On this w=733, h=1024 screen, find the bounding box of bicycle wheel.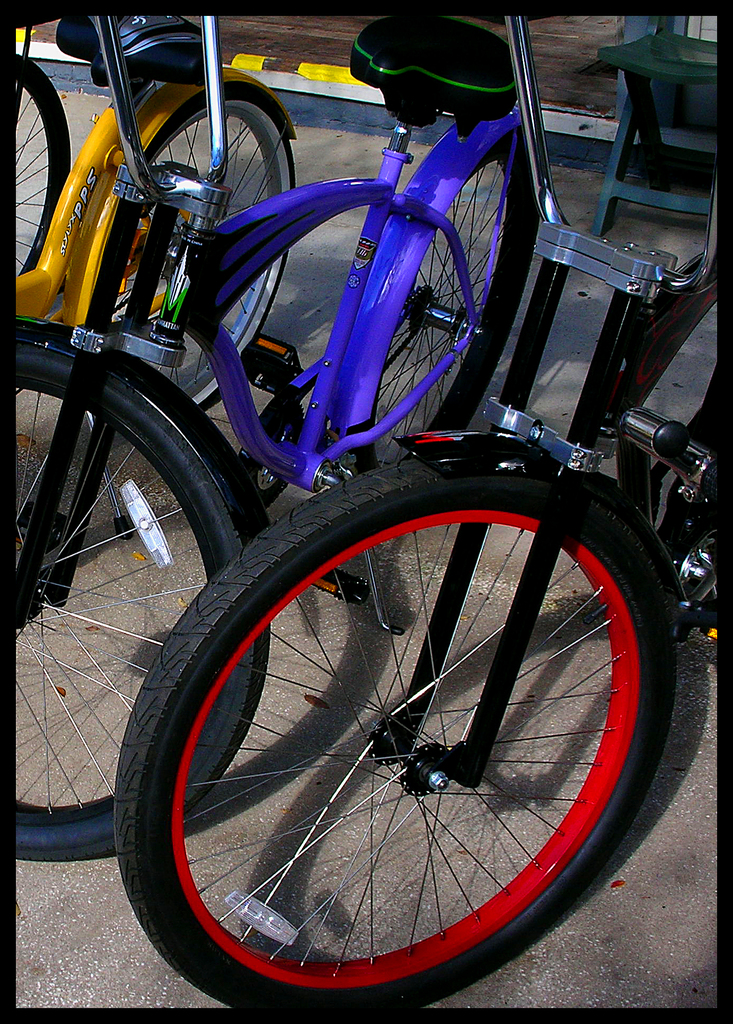
Bounding box: box=[342, 129, 556, 477].
